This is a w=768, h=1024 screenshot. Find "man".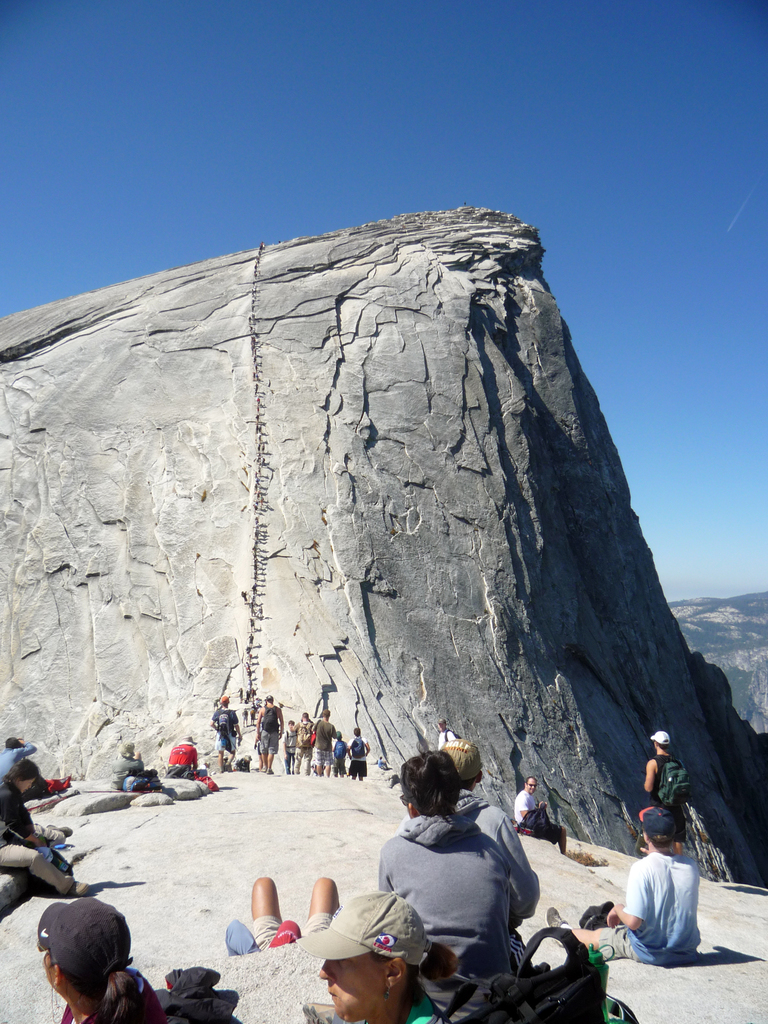
Bounding box: x1=443 y1=742 x2=537 y2=915.
